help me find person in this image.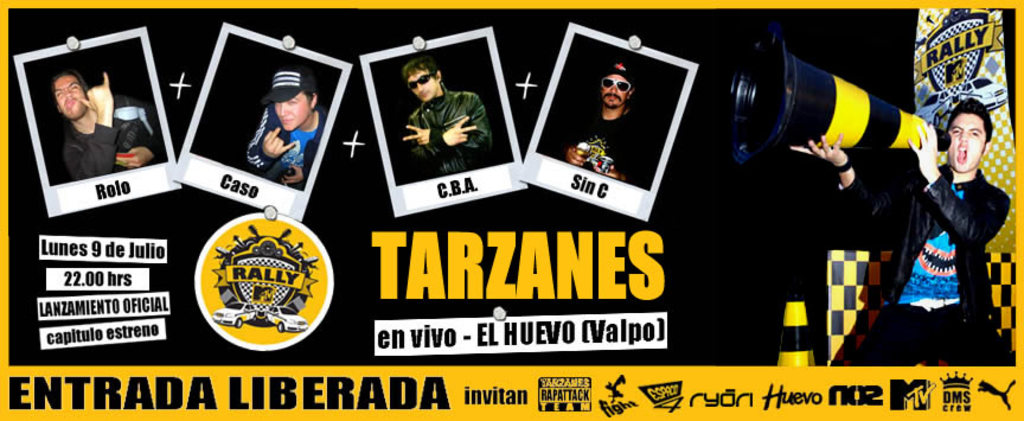
Found it: <region>567, 64, 632, 180</region>.
